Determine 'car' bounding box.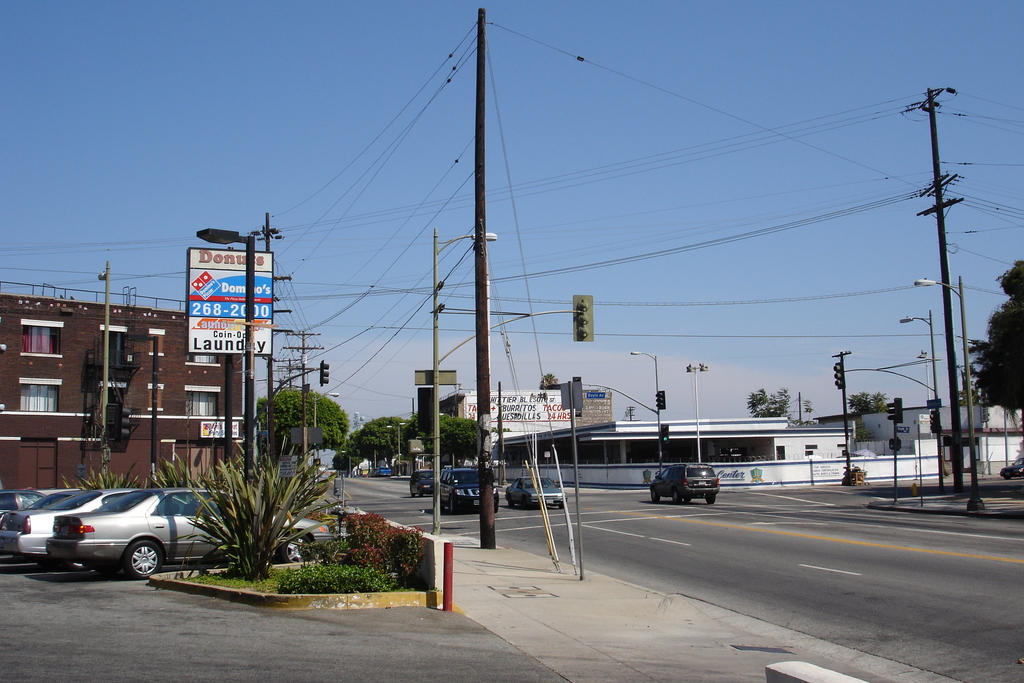
Determined: bbox=[650, 462, 721, 504].
